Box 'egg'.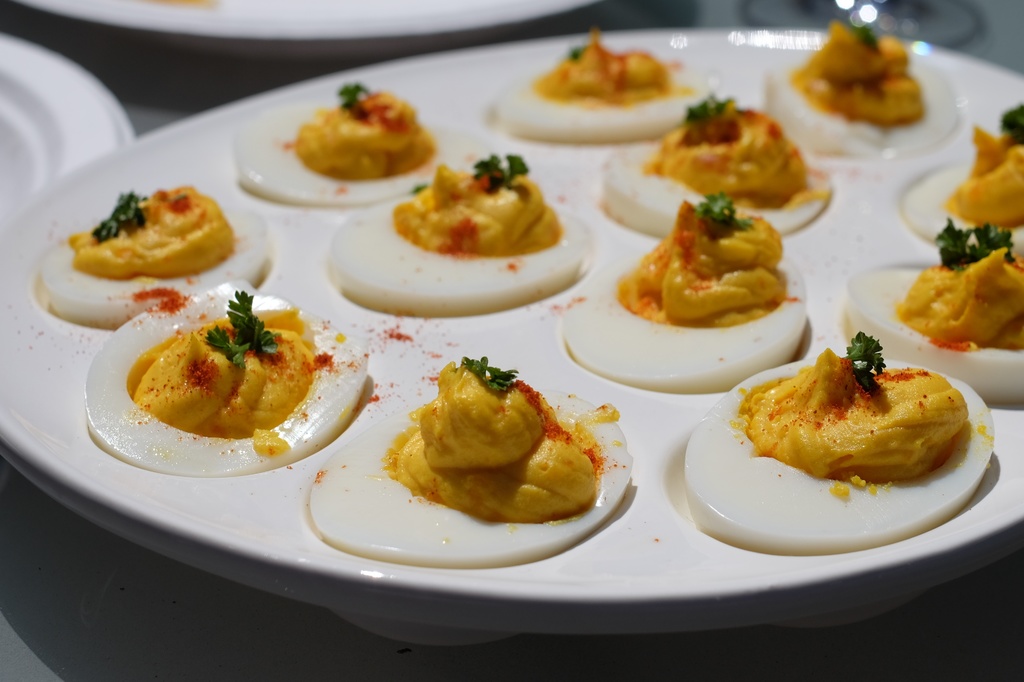
(left=595, top=142, right=834, bottom=240).
